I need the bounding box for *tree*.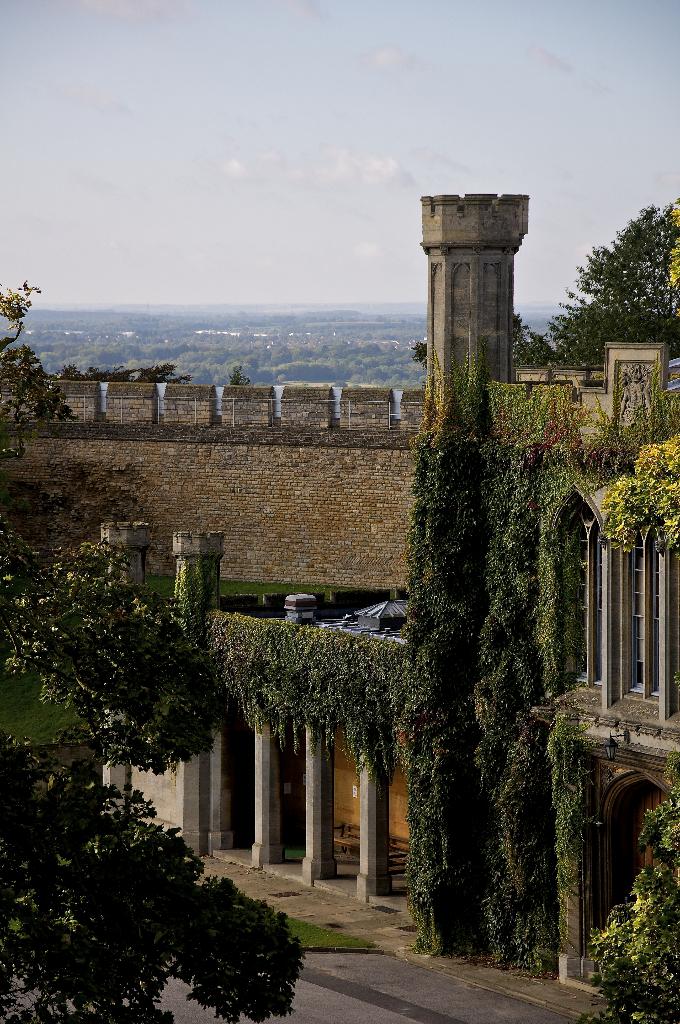
Here it is: [x1=574, y1=199, x2=674, y2=357].
